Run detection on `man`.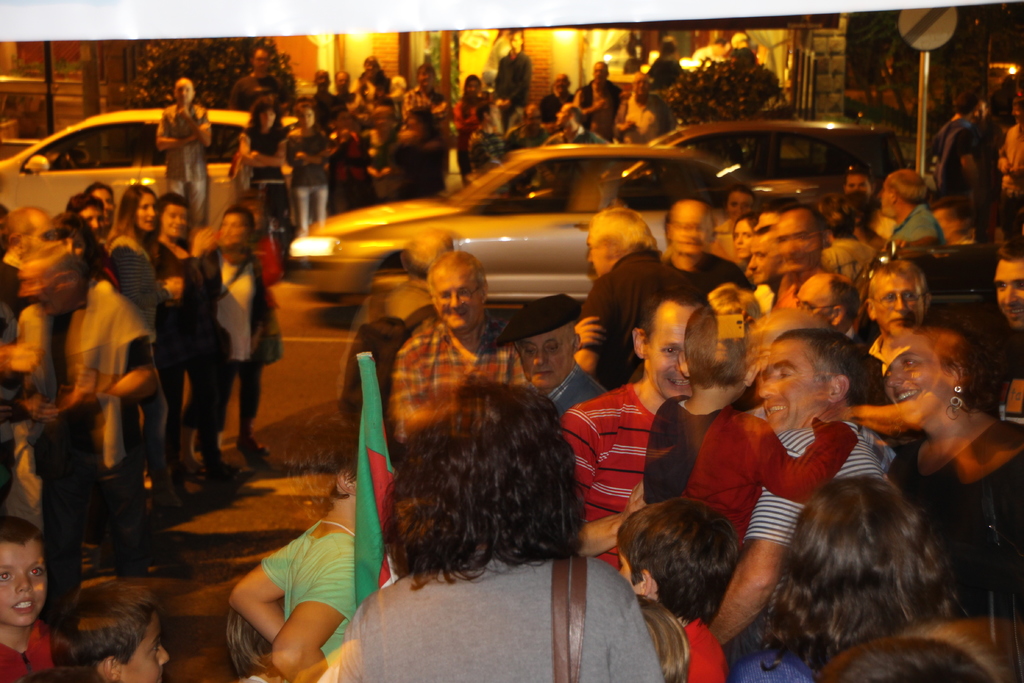
Result: <region>845, 165, 876, 206</region>.
